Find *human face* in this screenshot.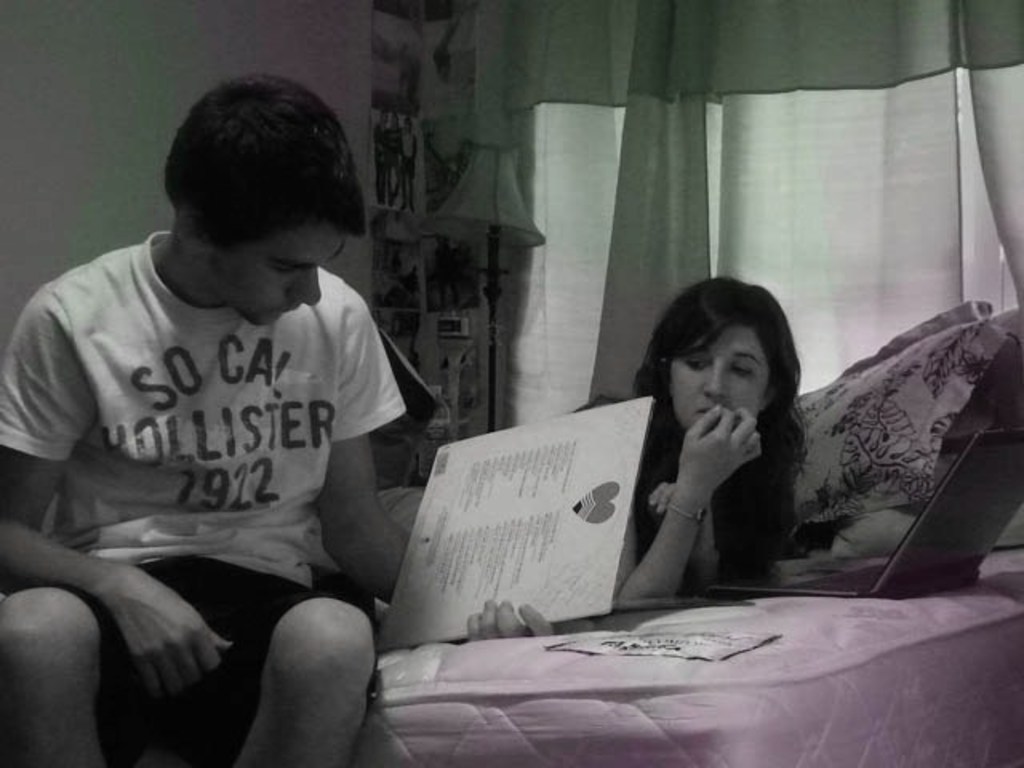
The bounding box for *human face* is 214/219/342/325.
